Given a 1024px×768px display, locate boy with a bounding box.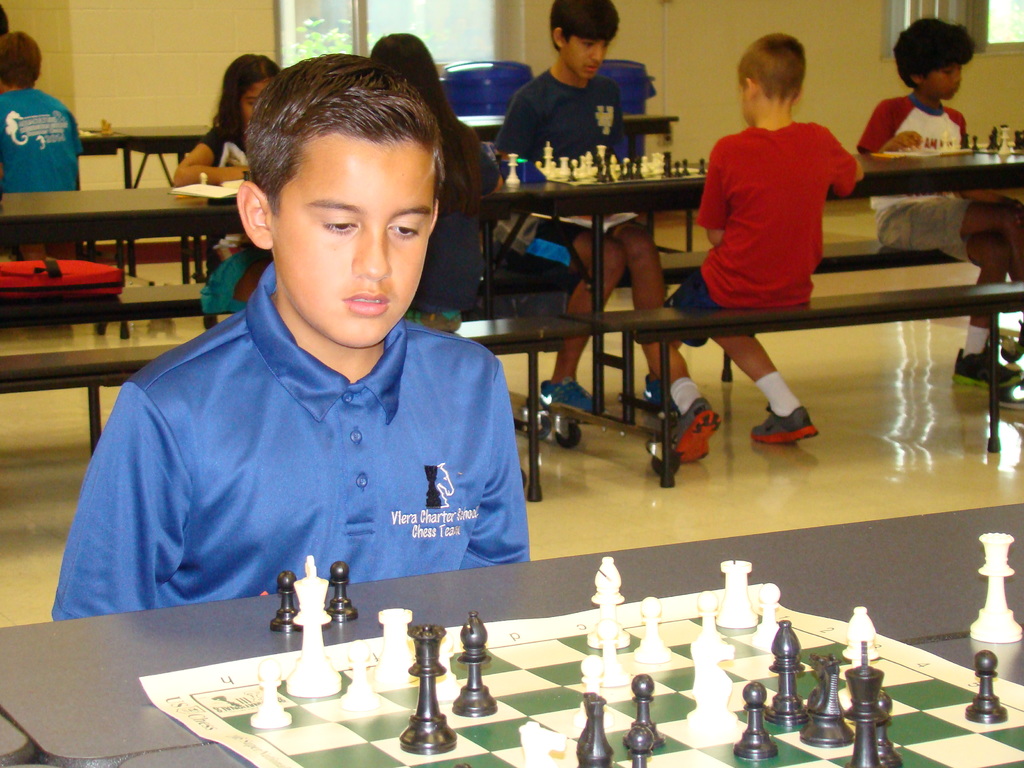
Located: [x1=643, y1=31, x2=865, y2=465].
